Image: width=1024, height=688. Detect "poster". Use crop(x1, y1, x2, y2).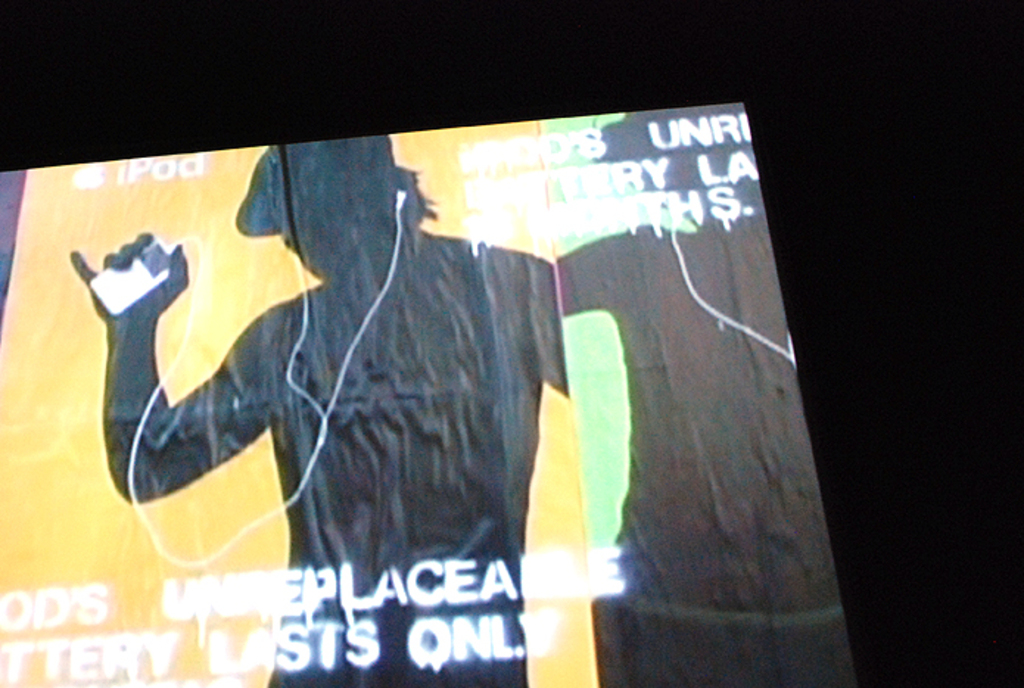
crop(0, 99, 856, 687).
